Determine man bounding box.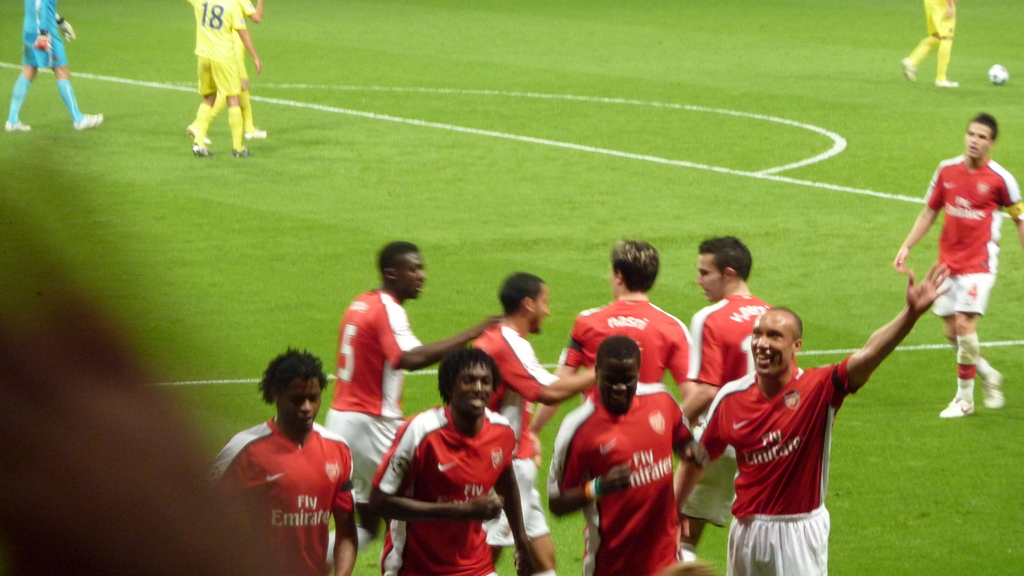
Determined: (x1=548, y1=332, x2=695, y2=575).
